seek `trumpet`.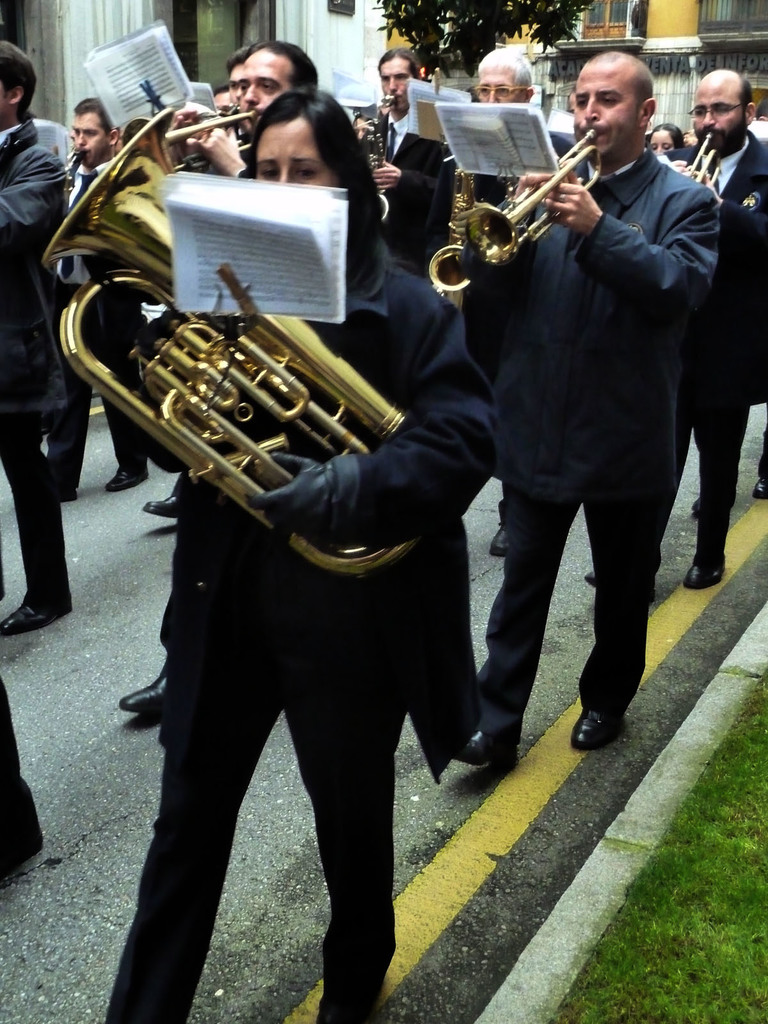
<box>682,134,723,197</box>.
